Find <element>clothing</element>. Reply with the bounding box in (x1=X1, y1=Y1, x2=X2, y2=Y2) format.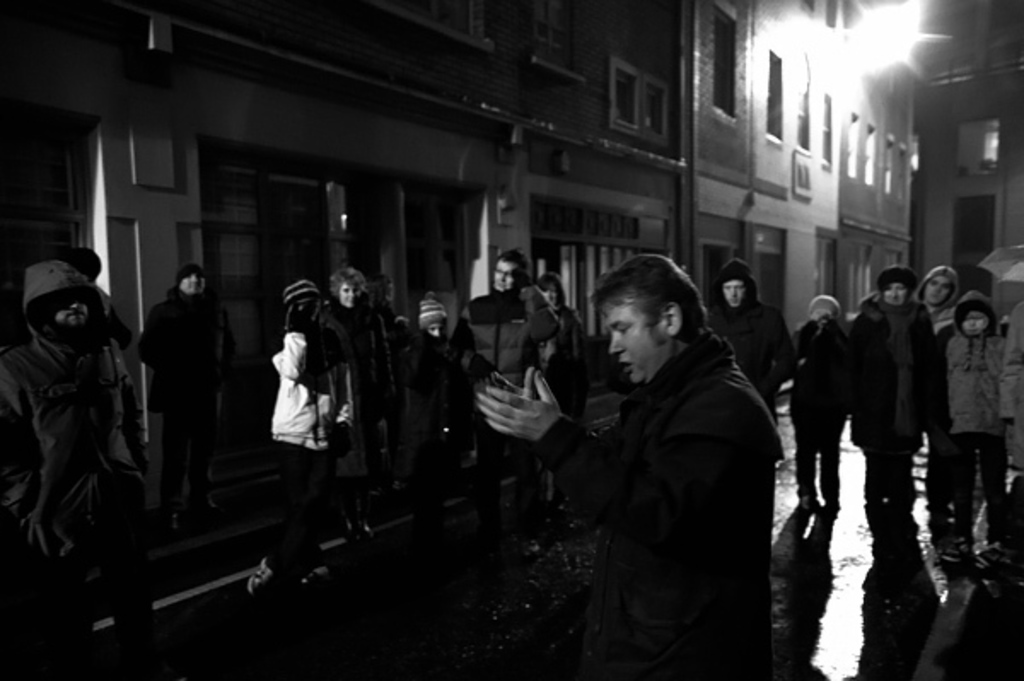
(x1=940, y1=335, x2=1005, y2=529).
